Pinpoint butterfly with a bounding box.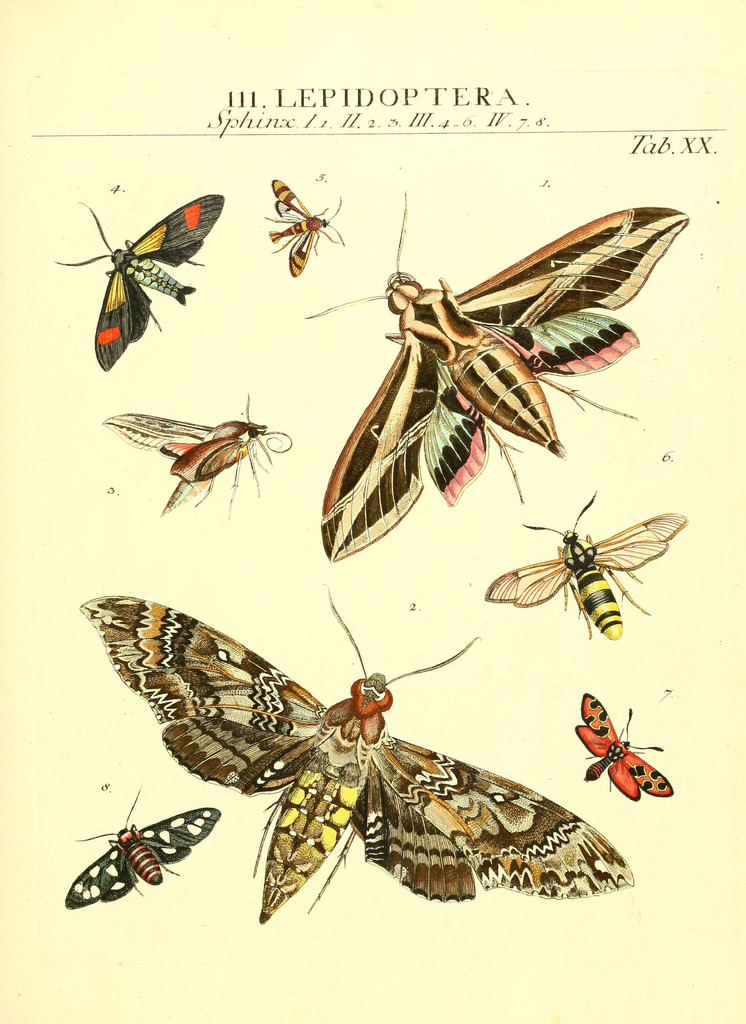
detection(248, 176, 344, 288).
